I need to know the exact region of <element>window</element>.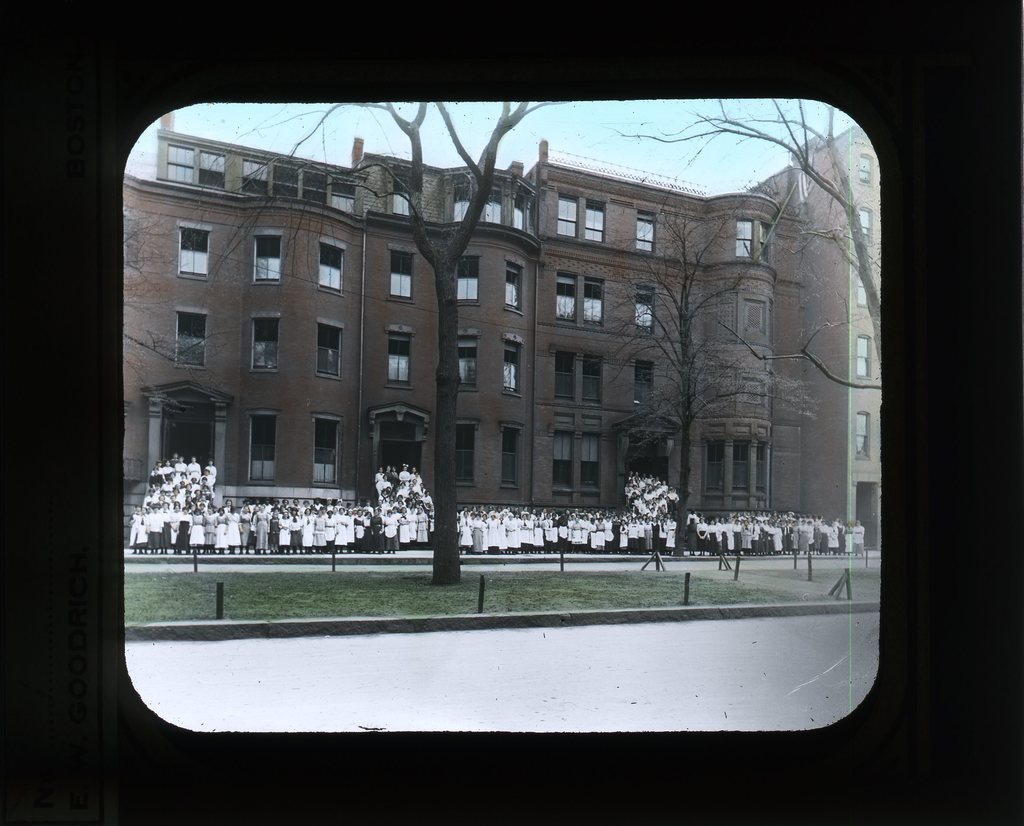
Region: region(556, 276, 577, 318).
